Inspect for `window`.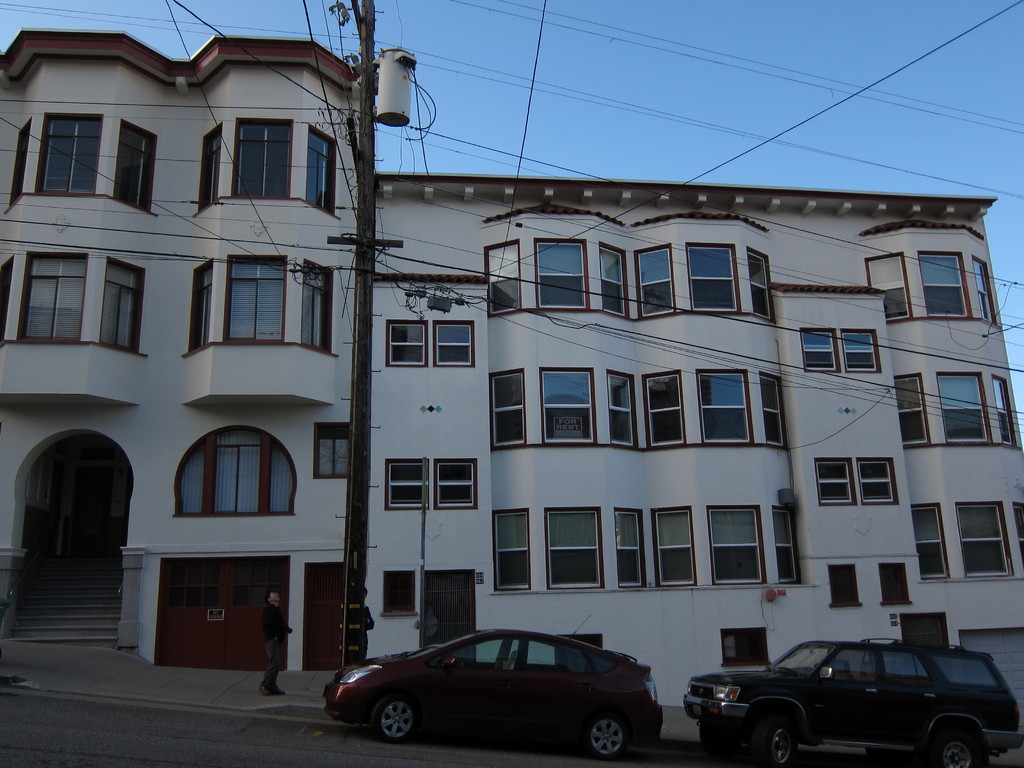
Inspection: [689, 364, 754, 449].
